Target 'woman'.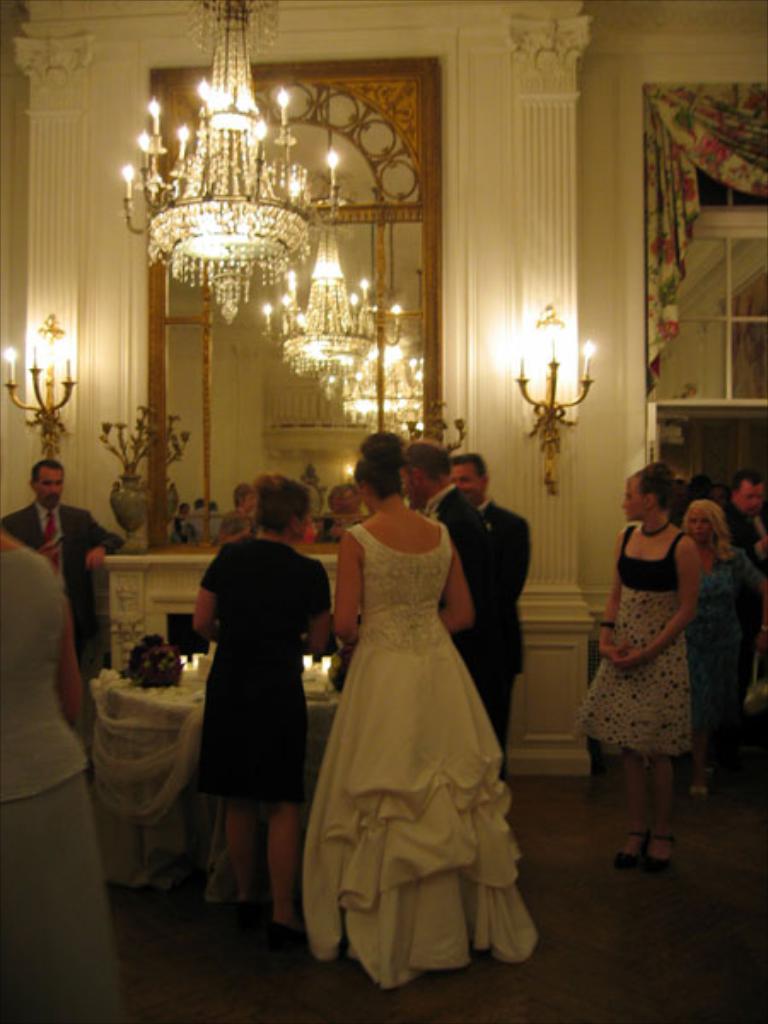
Target region: box(587, 464, 701, 869).
